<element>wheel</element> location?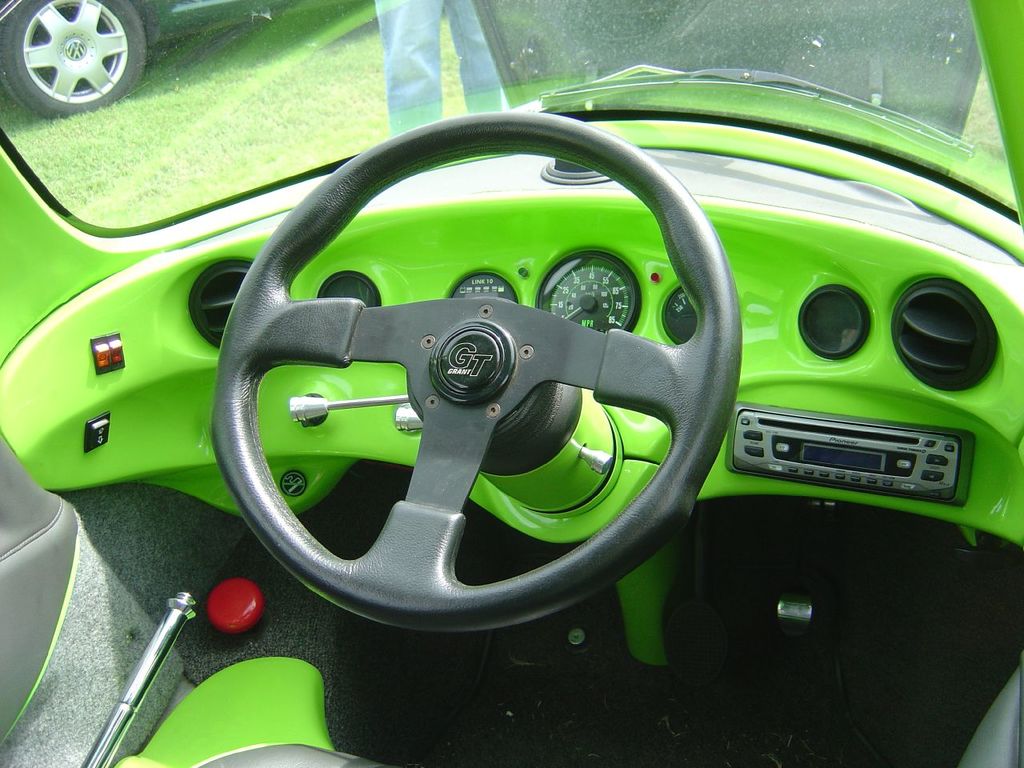
(left=0, top=0, right=148, bottom=122)
